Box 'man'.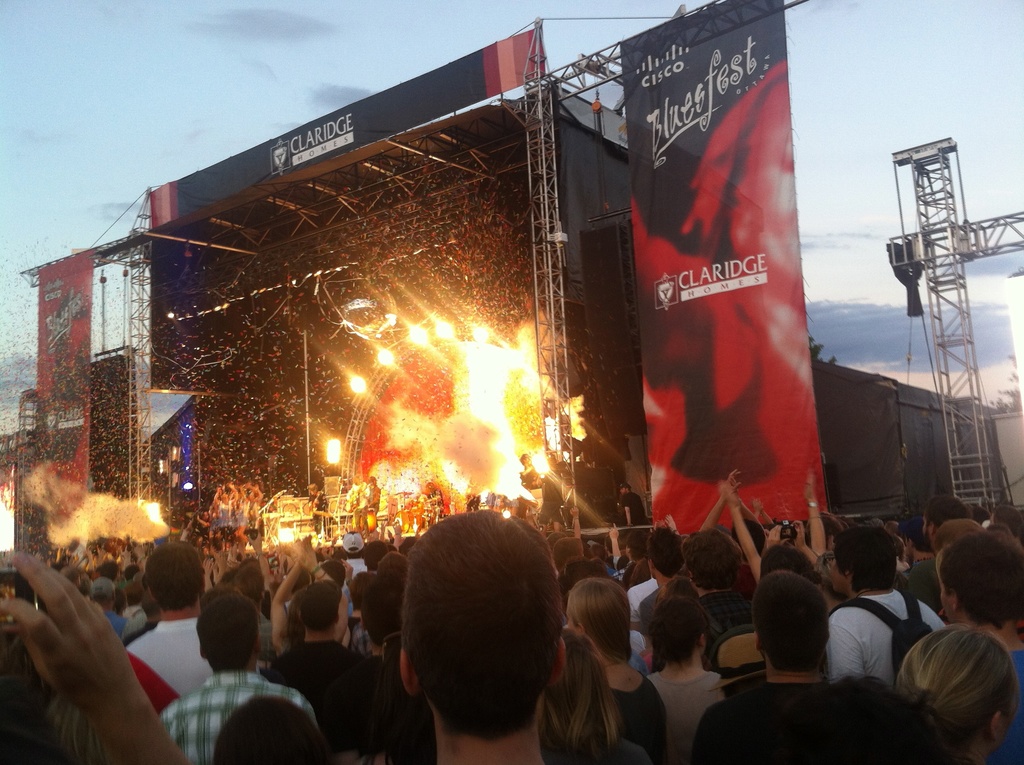
BBox(396, 508, 565, 764).
